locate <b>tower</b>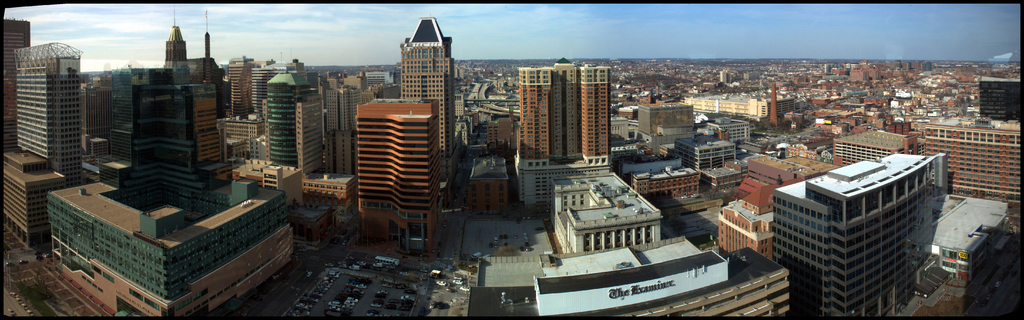
{"x1": 396, "y1": 13, "x2": 458, "y2": 185}
